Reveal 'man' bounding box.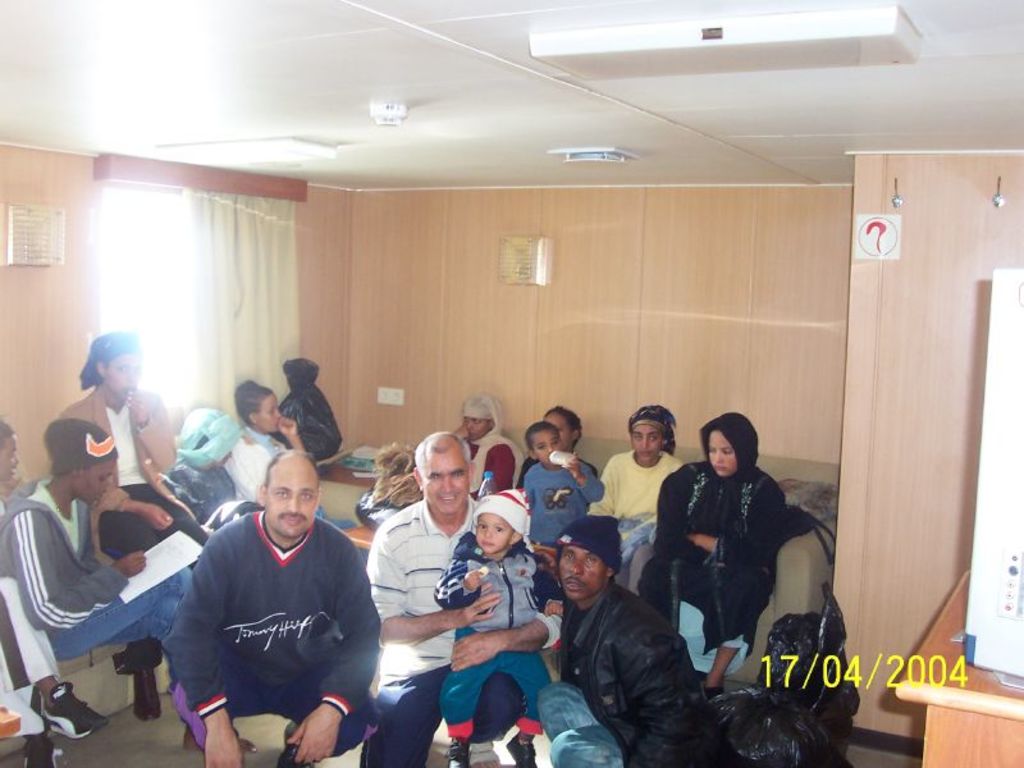
Revealed: l=355, t=428, r=566, b=767.
